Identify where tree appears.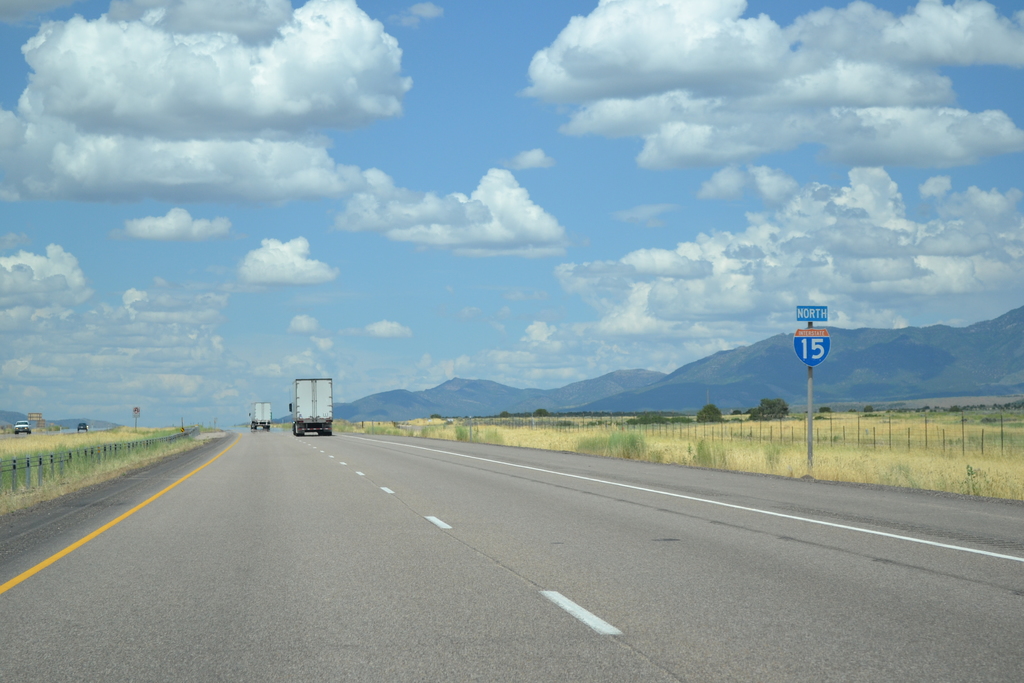
Appears at bbox=(746, 398, 788, 422).
